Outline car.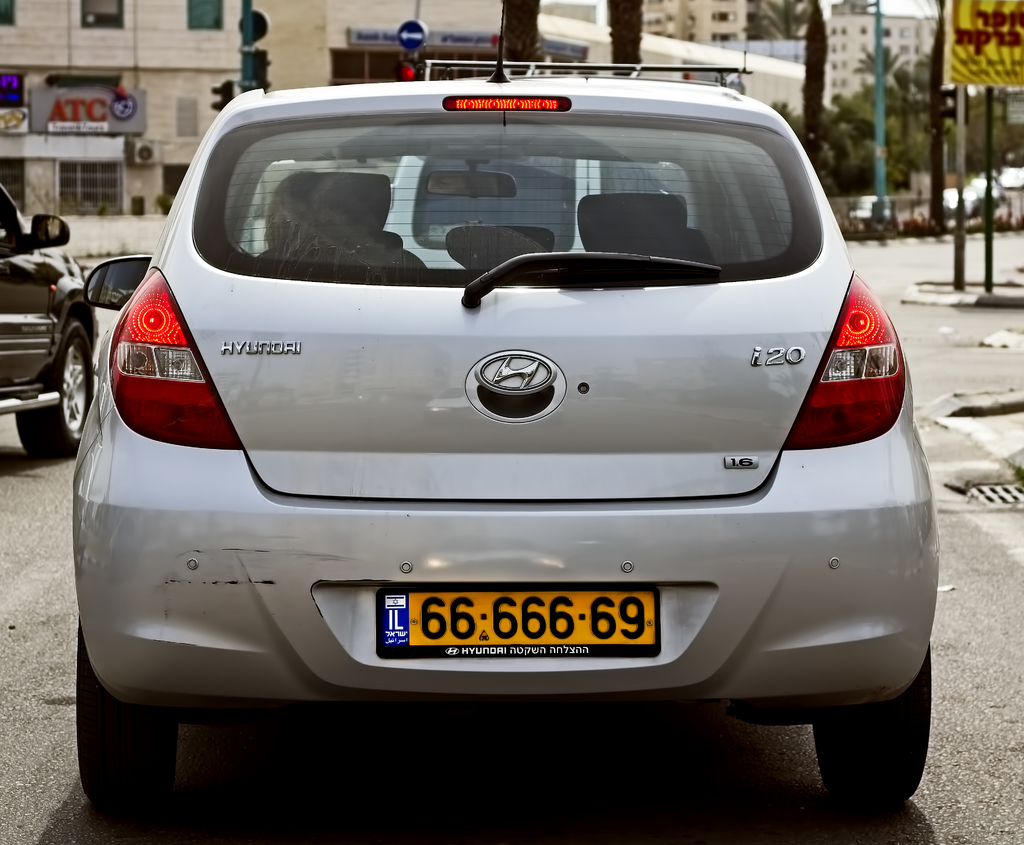
Outline: 970 177 1000 208.
